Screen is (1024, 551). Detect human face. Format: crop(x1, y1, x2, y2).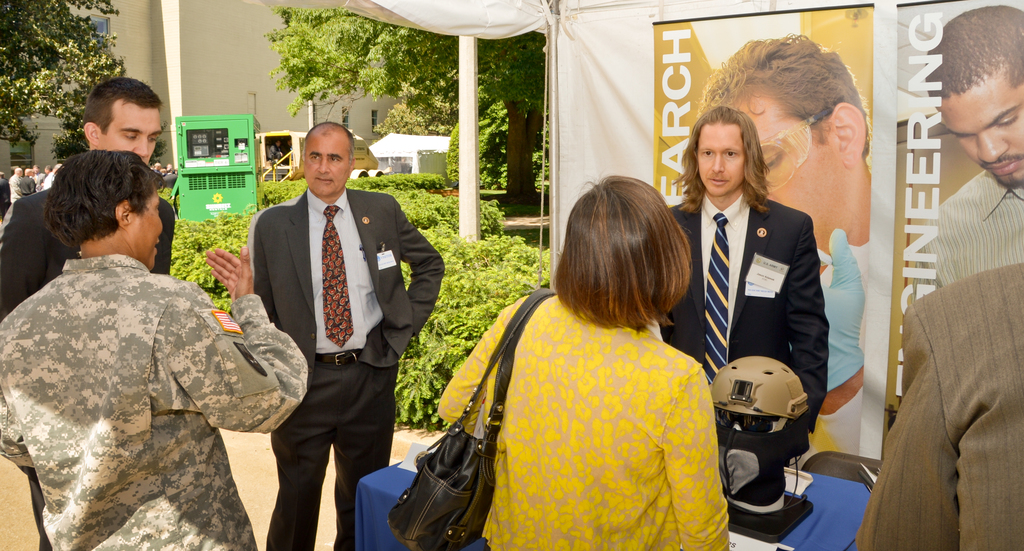
crop(947, 64, 1023, 185).
